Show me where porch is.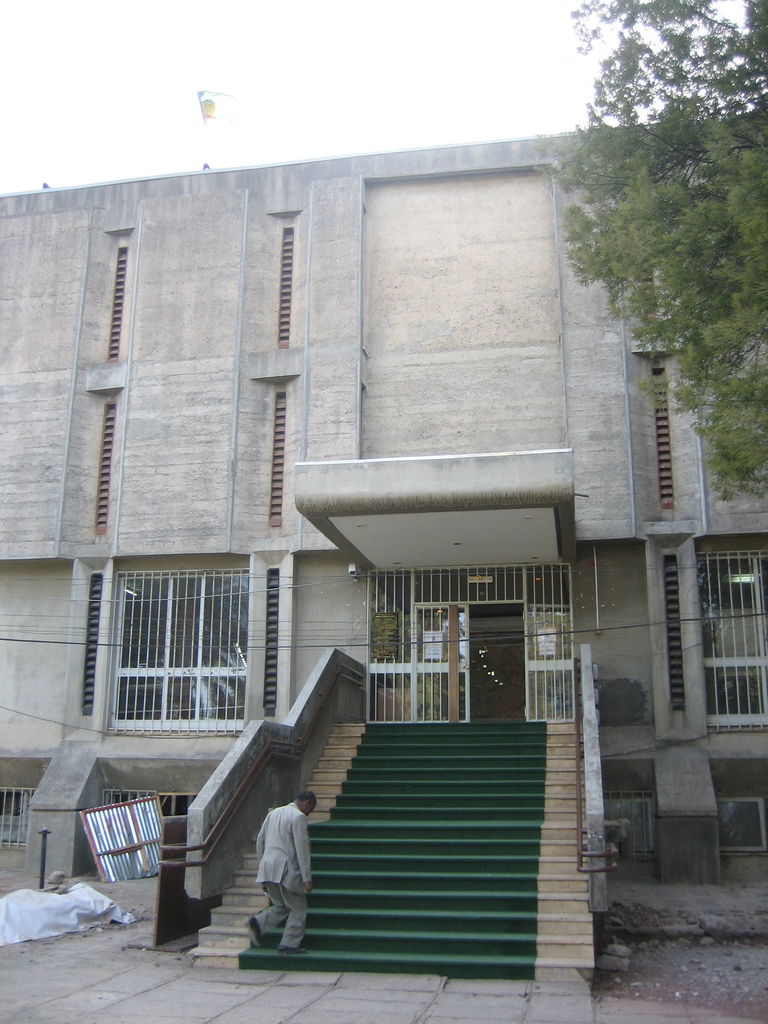
porch is at left=141, top=633, right=648, bottom=965.
